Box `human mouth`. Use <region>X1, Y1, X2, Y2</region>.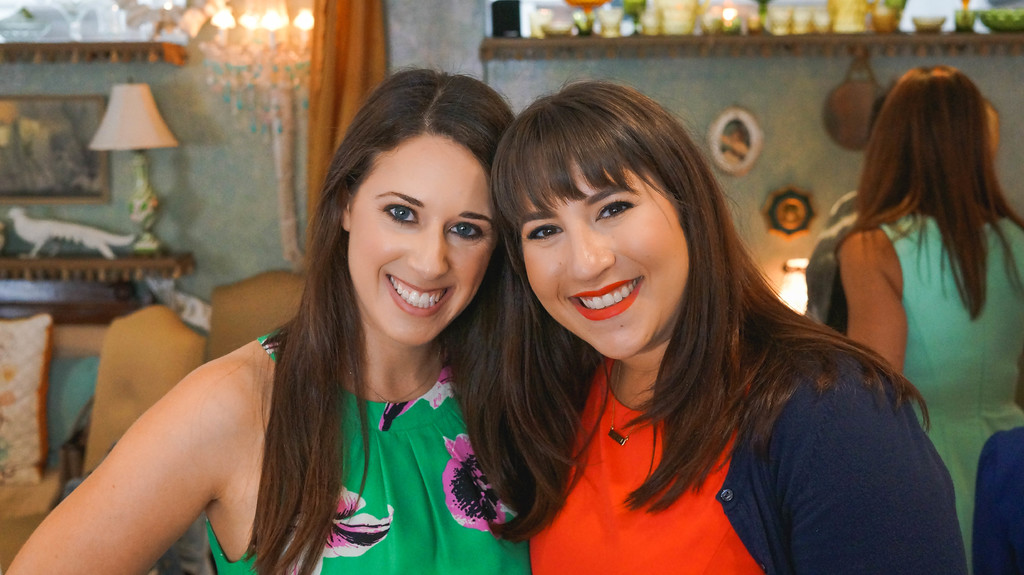
<region>387, 272, 454, 316</region>.
